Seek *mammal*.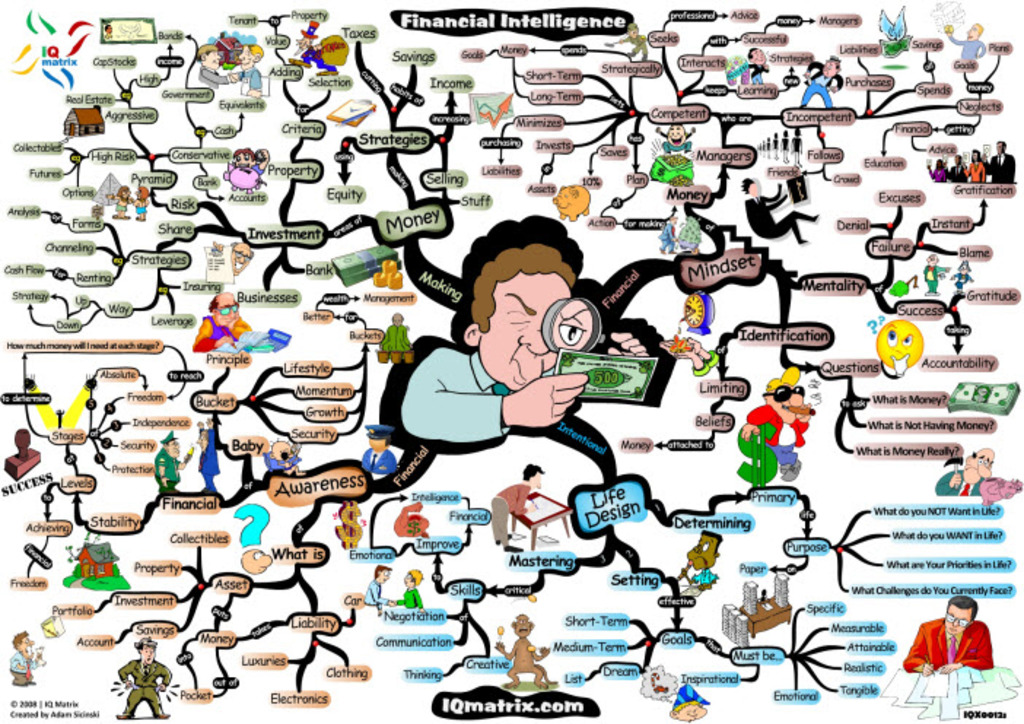
Rect(384, 209, 648, 451).
